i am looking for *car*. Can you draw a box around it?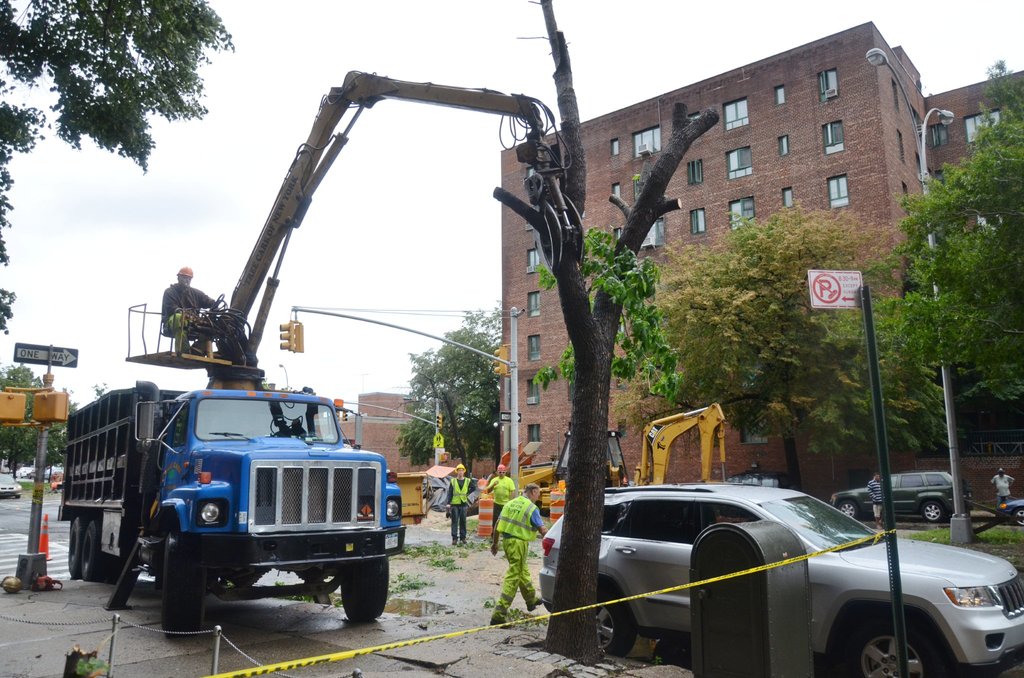
Sure, the bounding box is [x1=552, y1=474, x2=1016, y2=665].
